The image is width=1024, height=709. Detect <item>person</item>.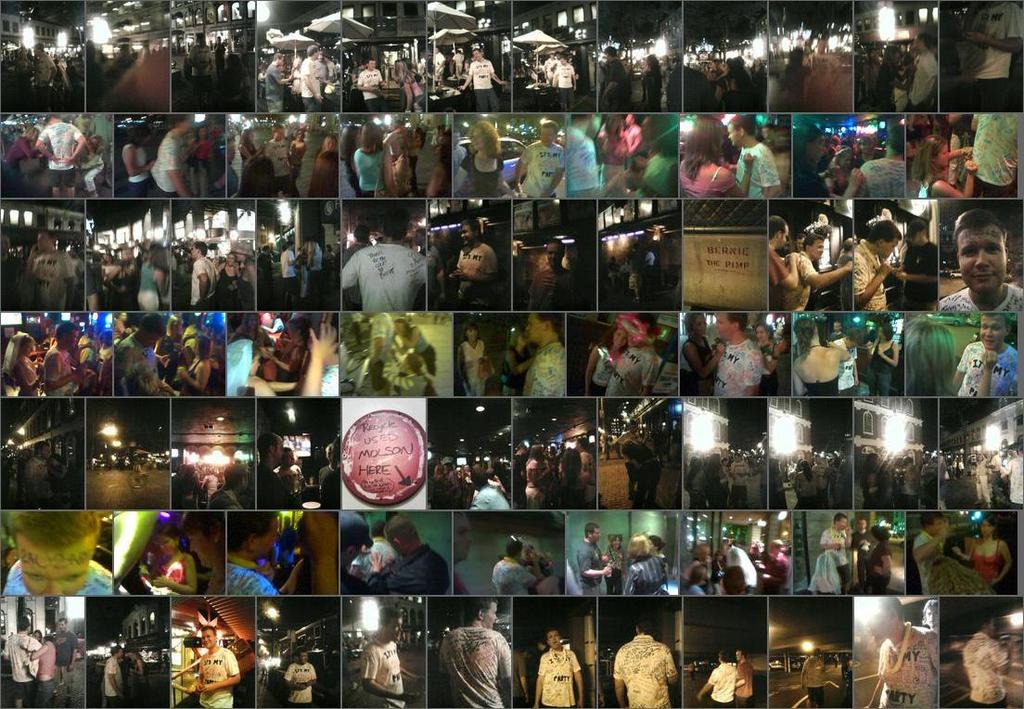
Detection: [180, 626, 229, 706].
